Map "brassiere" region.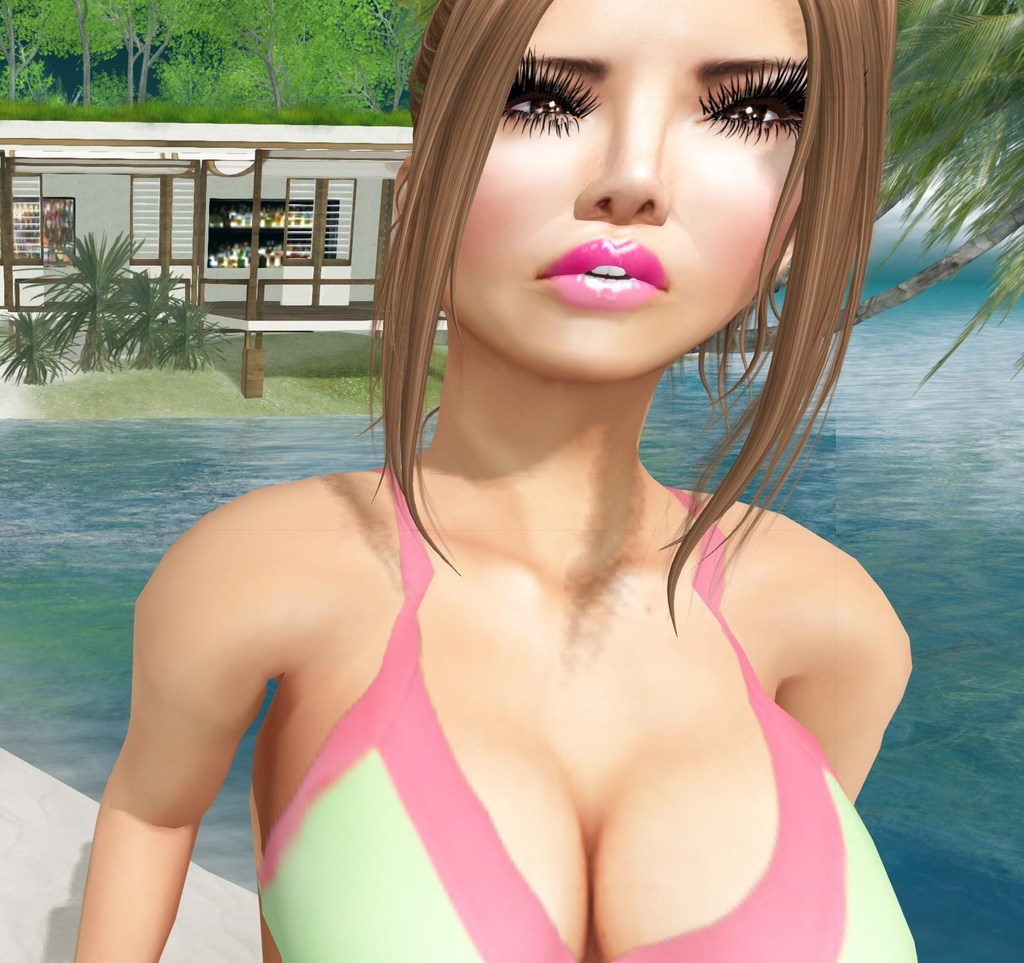
Mapped to x1=307 y1=386 x2=840 y2=944.
